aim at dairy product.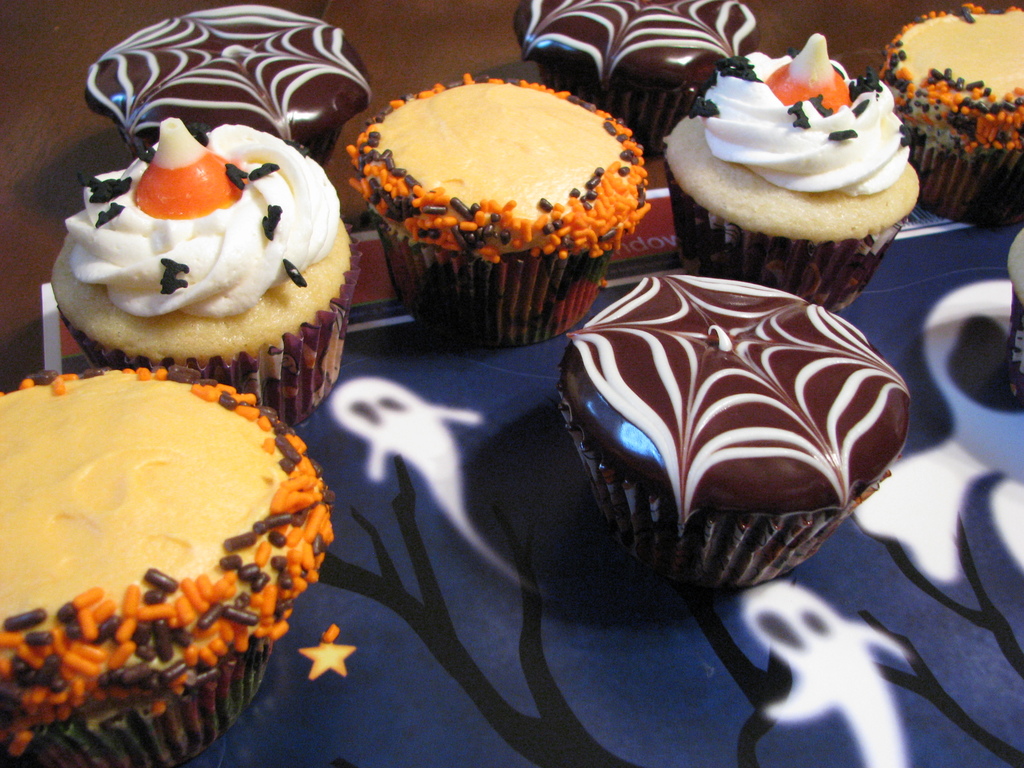
Aimed at detection(561, 273, 908, 590).
